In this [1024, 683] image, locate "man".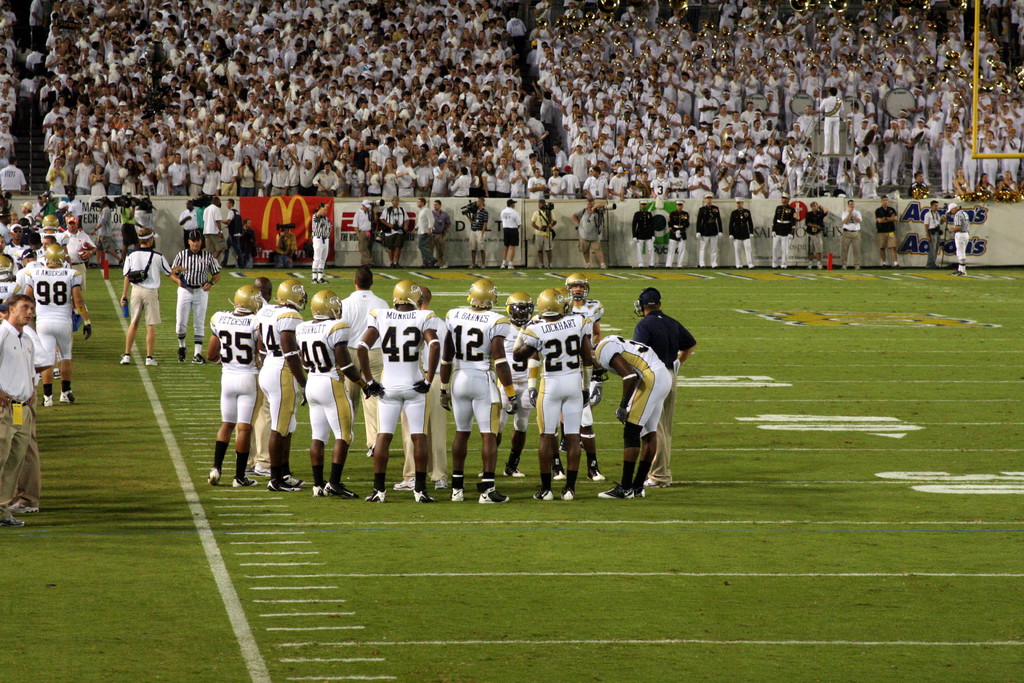
Bounding box: 167,234,218,365.
